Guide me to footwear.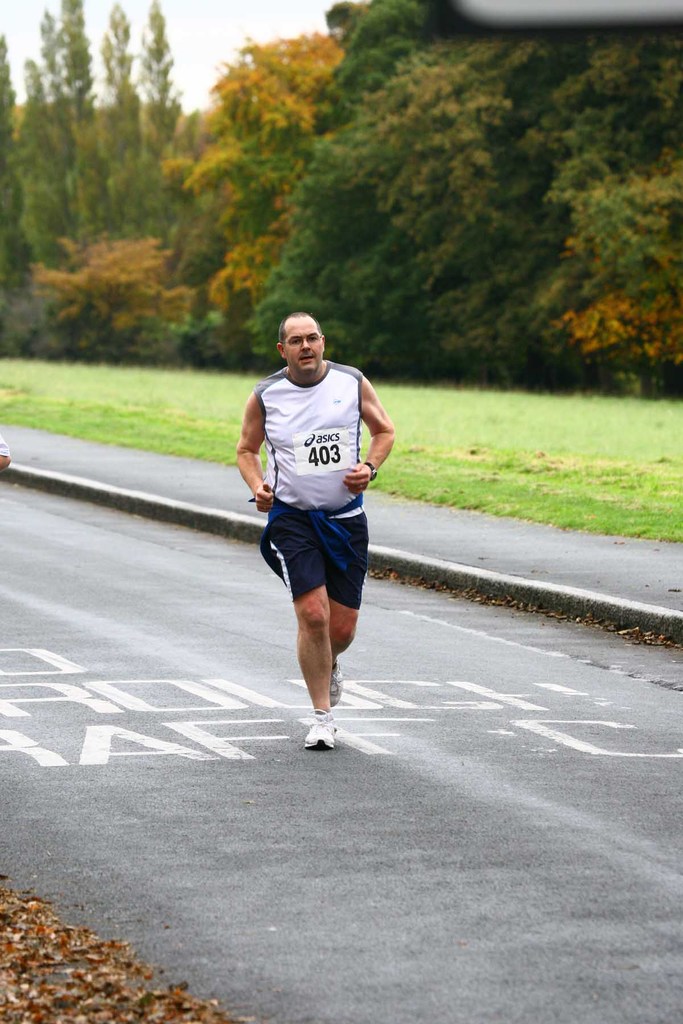
Guidance: [left=314, top=659, right=342, bottom=701].
